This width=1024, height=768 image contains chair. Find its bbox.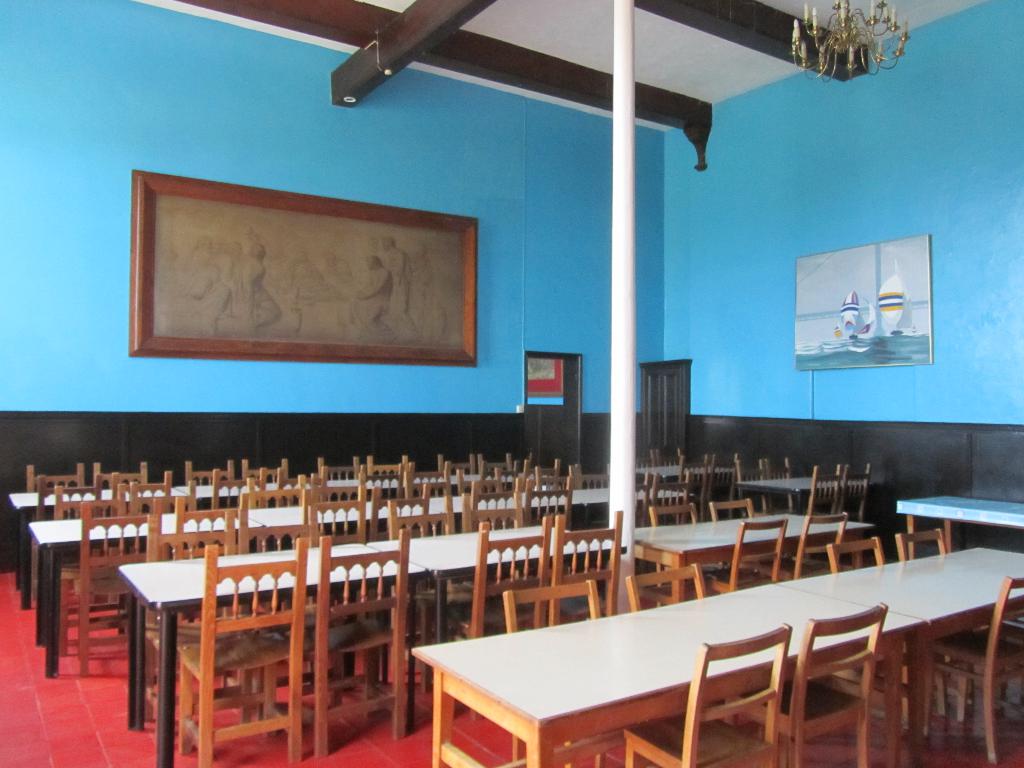
624:620:789:767.
